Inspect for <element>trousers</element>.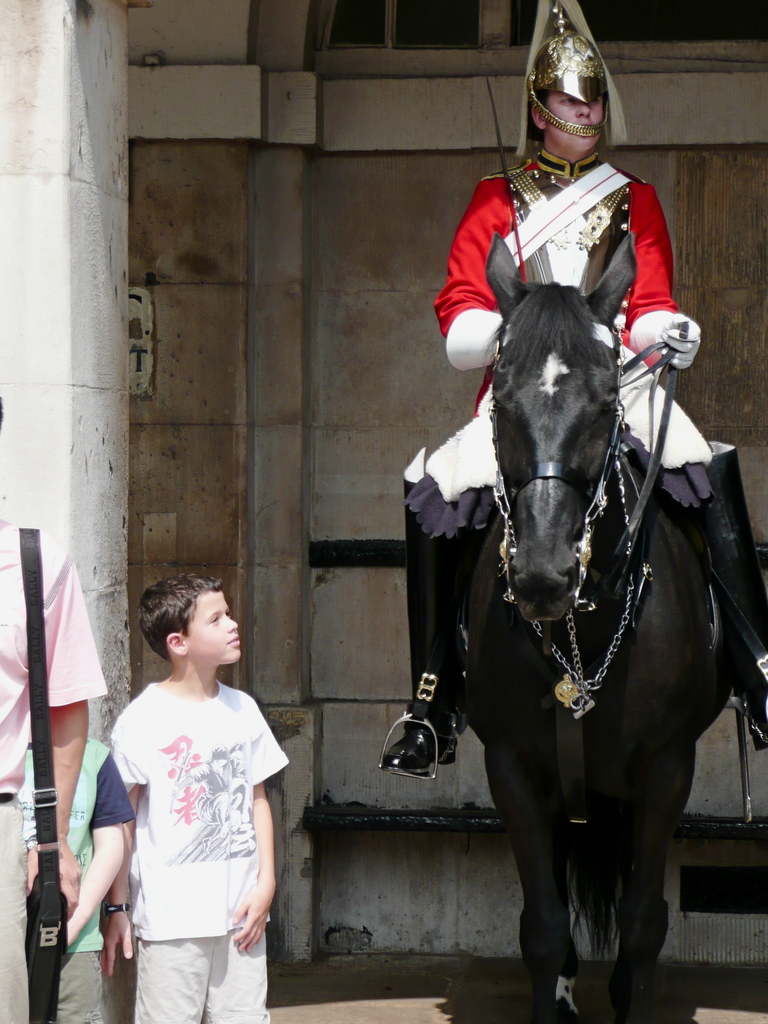
Inspection: [136,918,270,1023].
